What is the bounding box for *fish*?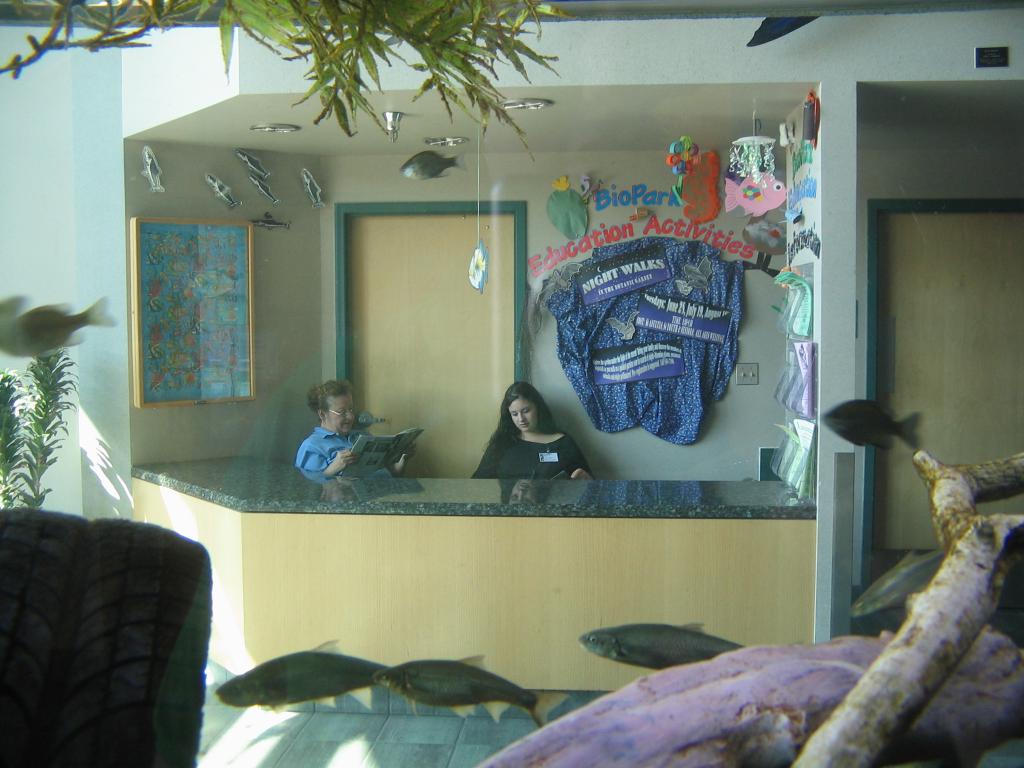
bbox=[249, 214, 296, 232].
